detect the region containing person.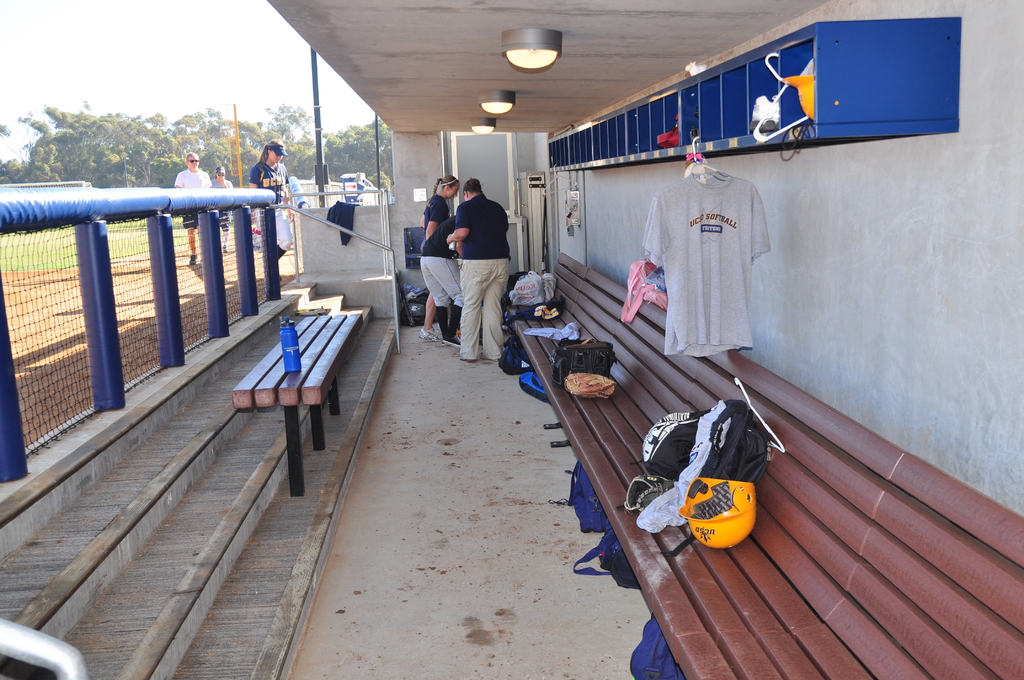
bbox=[418, 173, 461, 342].
